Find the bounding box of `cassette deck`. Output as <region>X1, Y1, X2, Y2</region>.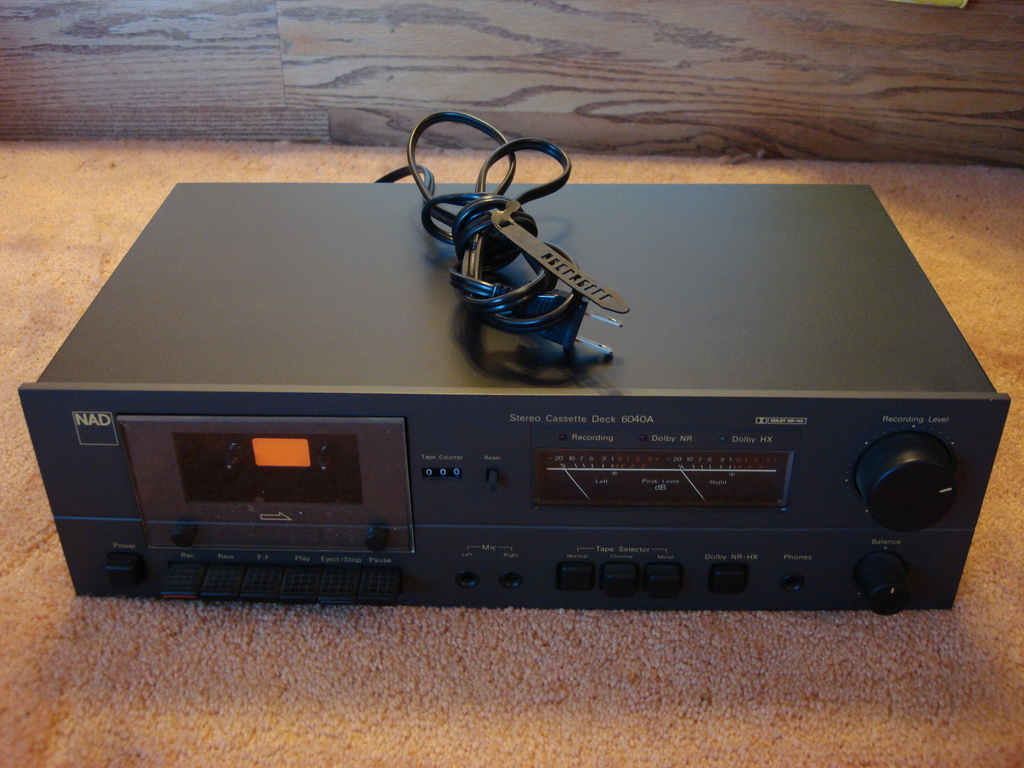
<region>15, 108, 1014, 619</region>.
